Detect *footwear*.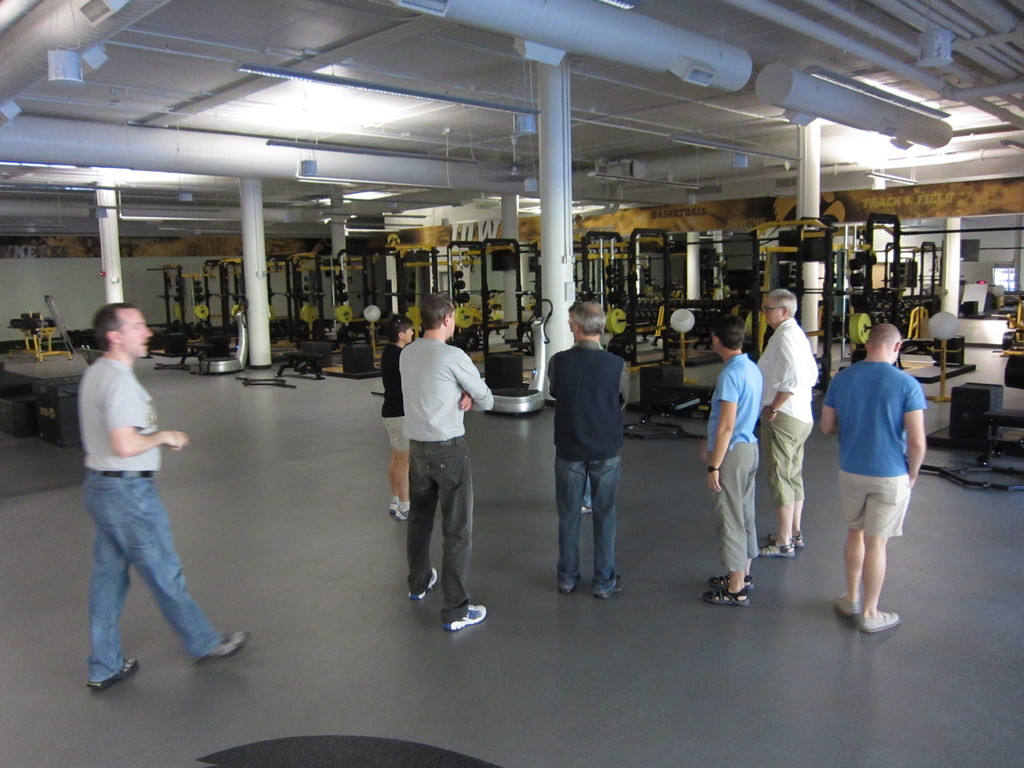
Detected at 90,653,138,688.
